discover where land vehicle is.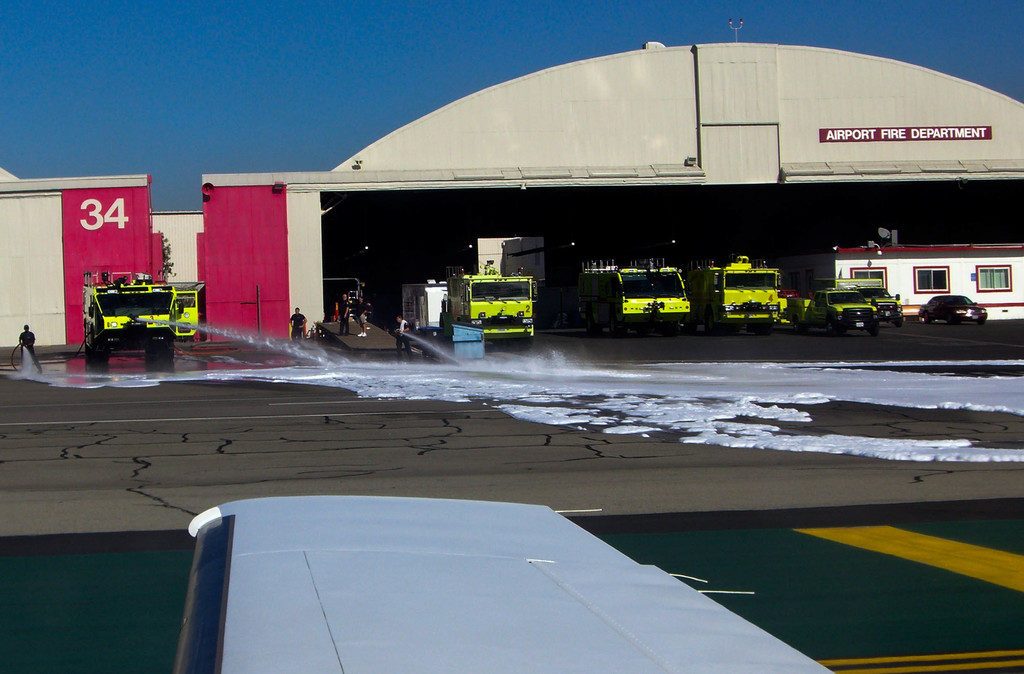
Discovered at x1=698, y1=254, x2=785, y2=332.
